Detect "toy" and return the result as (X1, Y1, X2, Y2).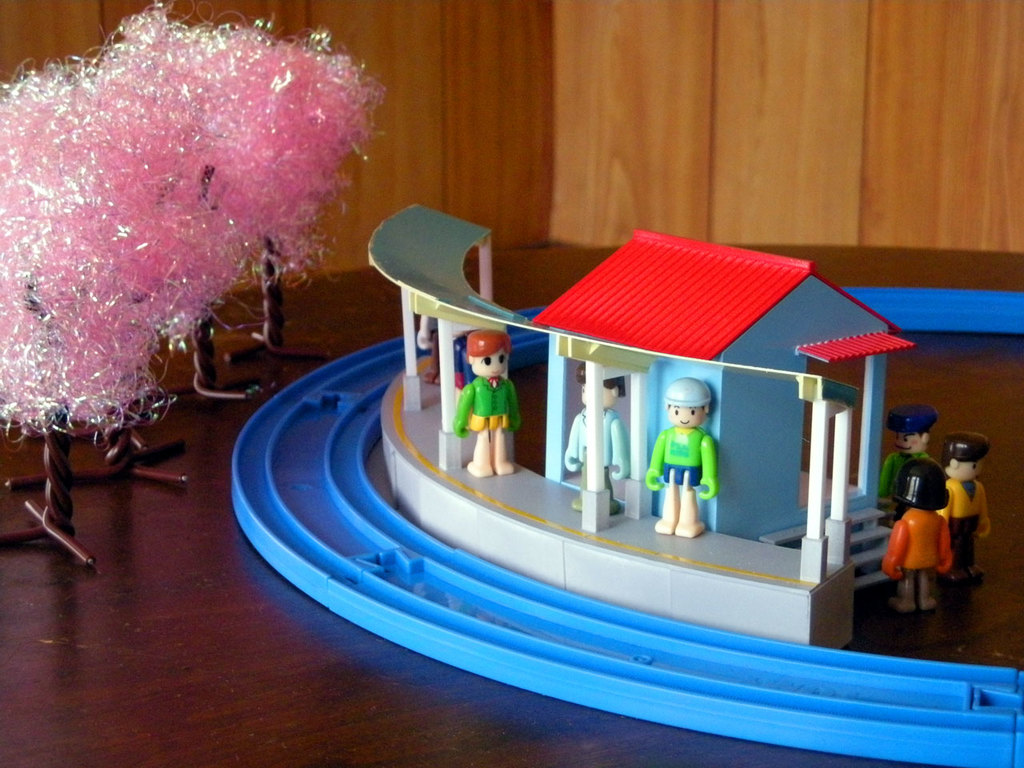
(932, 428, 1006, 590).
